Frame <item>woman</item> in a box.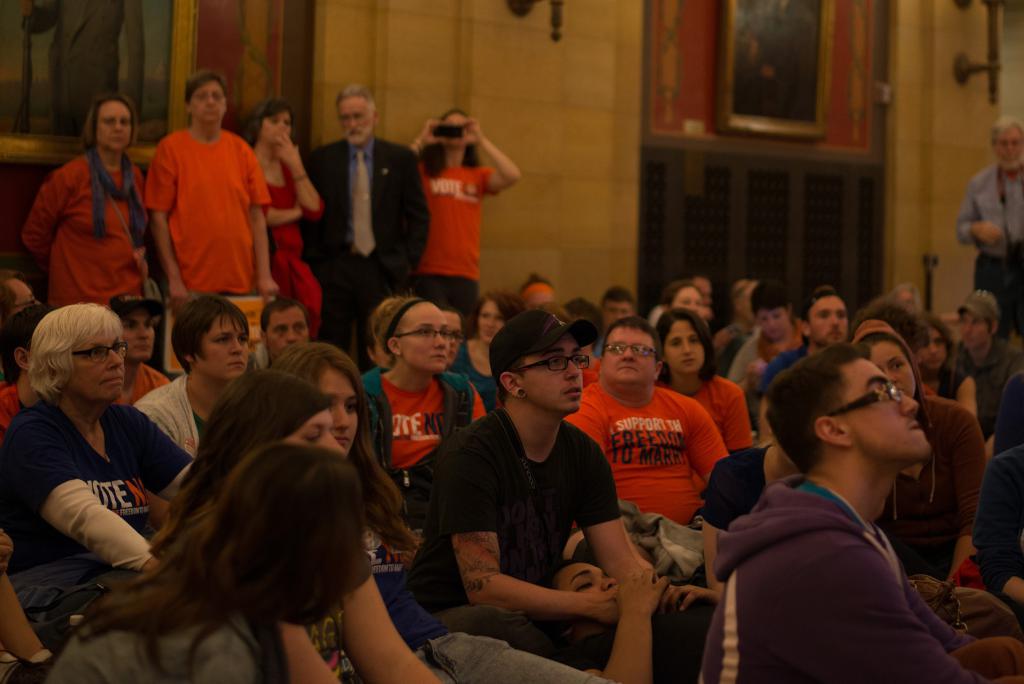
241 102 323 317.
